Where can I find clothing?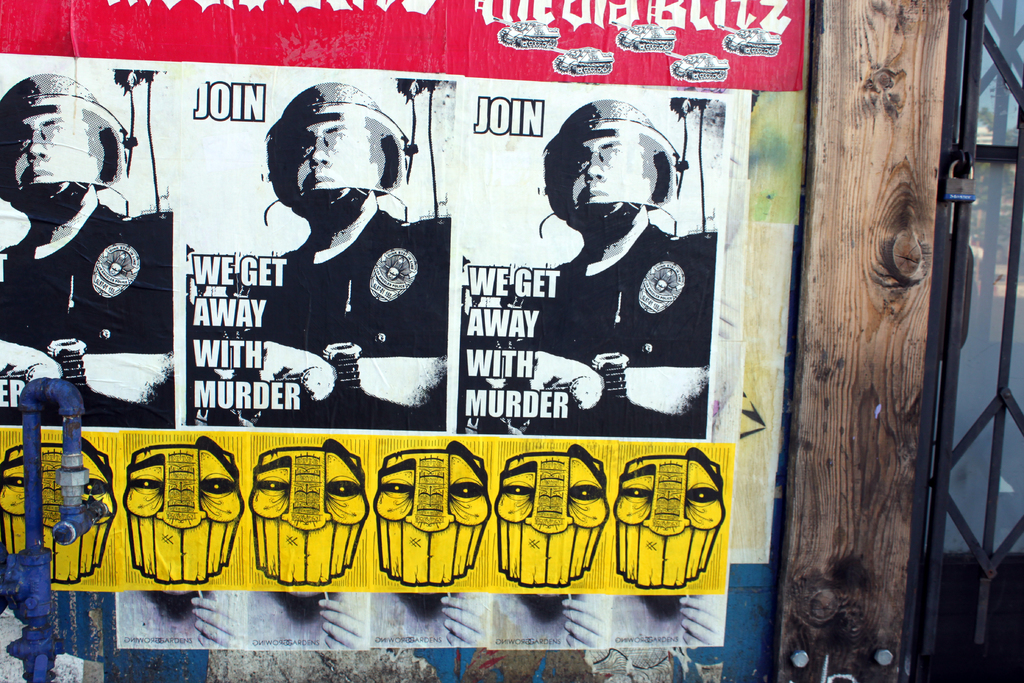
You can find it at (233,208,452,427).
